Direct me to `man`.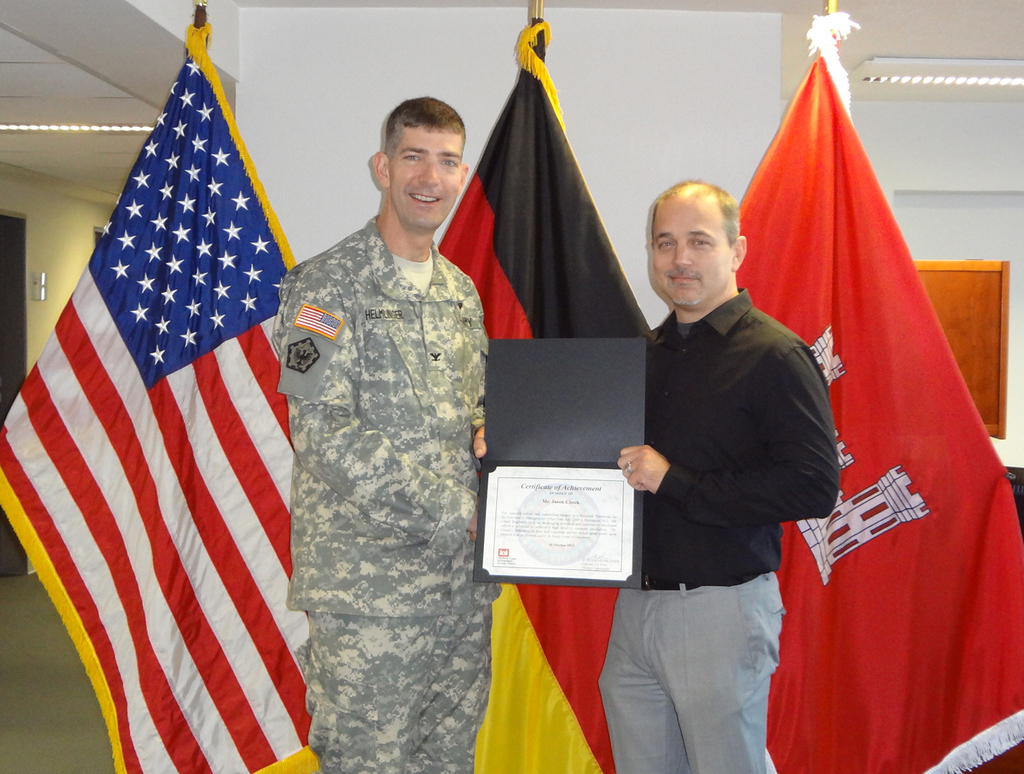
Direction: crop(268, 94, 494, 773).
